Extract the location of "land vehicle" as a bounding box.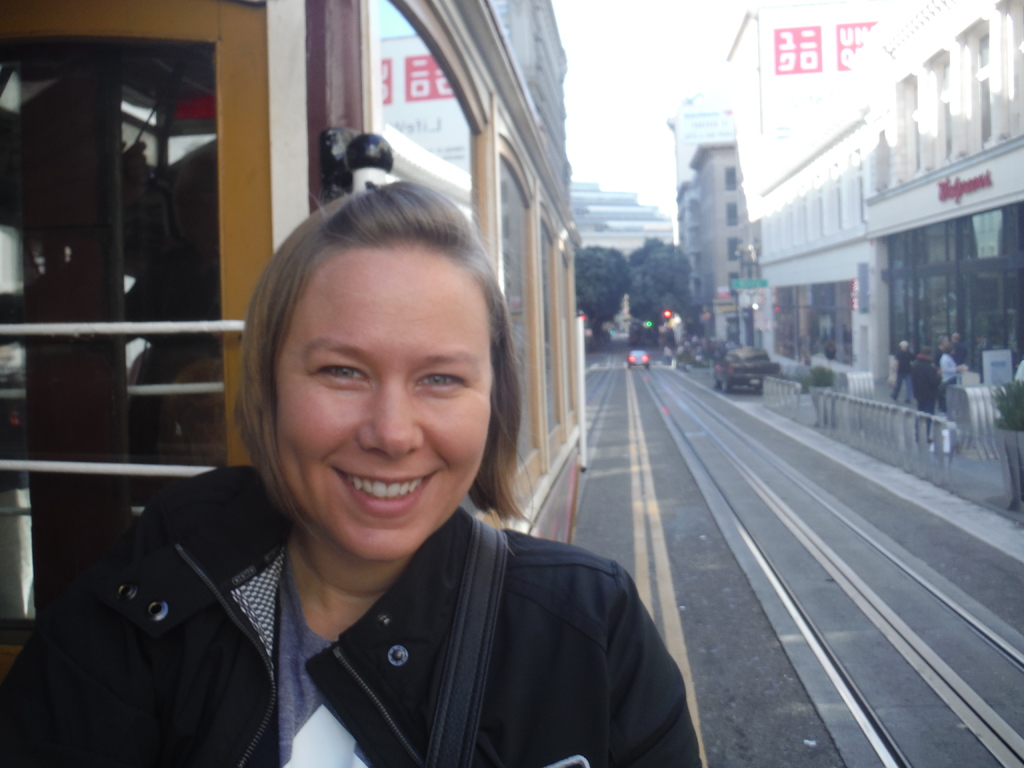
rect(714, 351, 782, 388).
